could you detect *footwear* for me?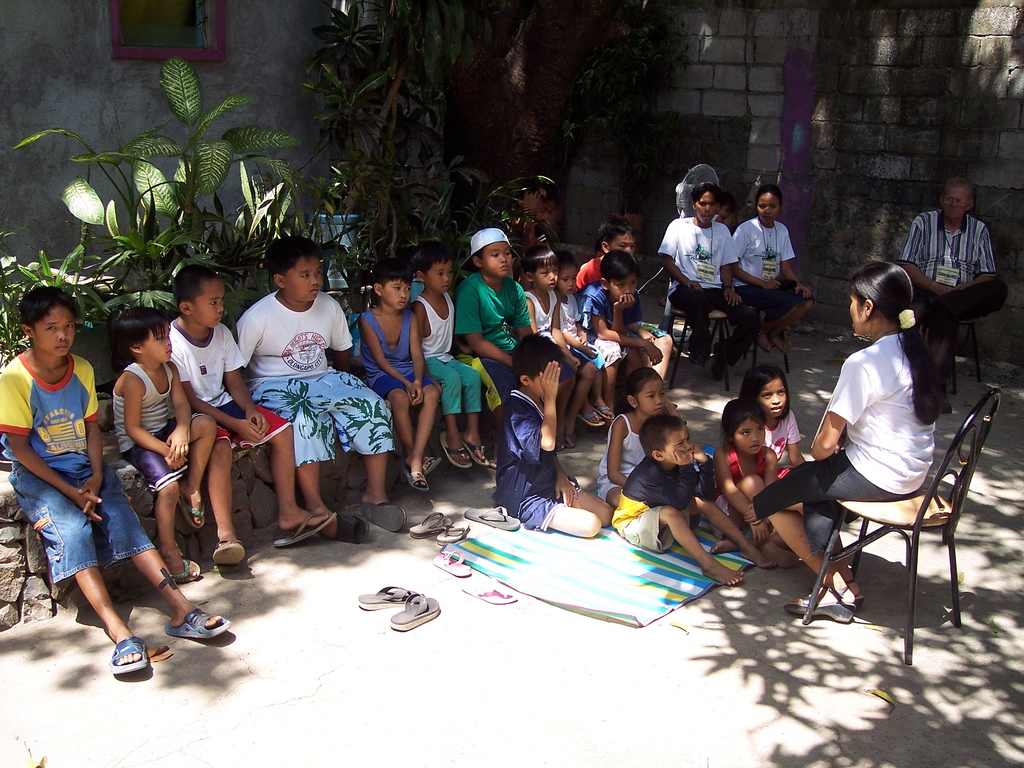
Detection result: (left=434, top=518, right=469, bottom=547).
